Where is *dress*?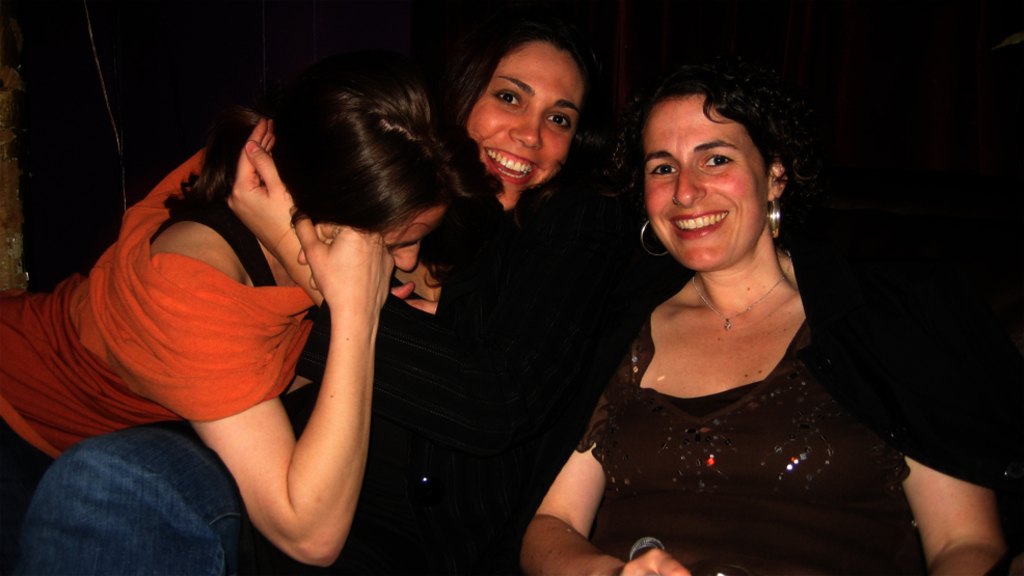
x1=575, y1=317, x2=928, y2=575.
